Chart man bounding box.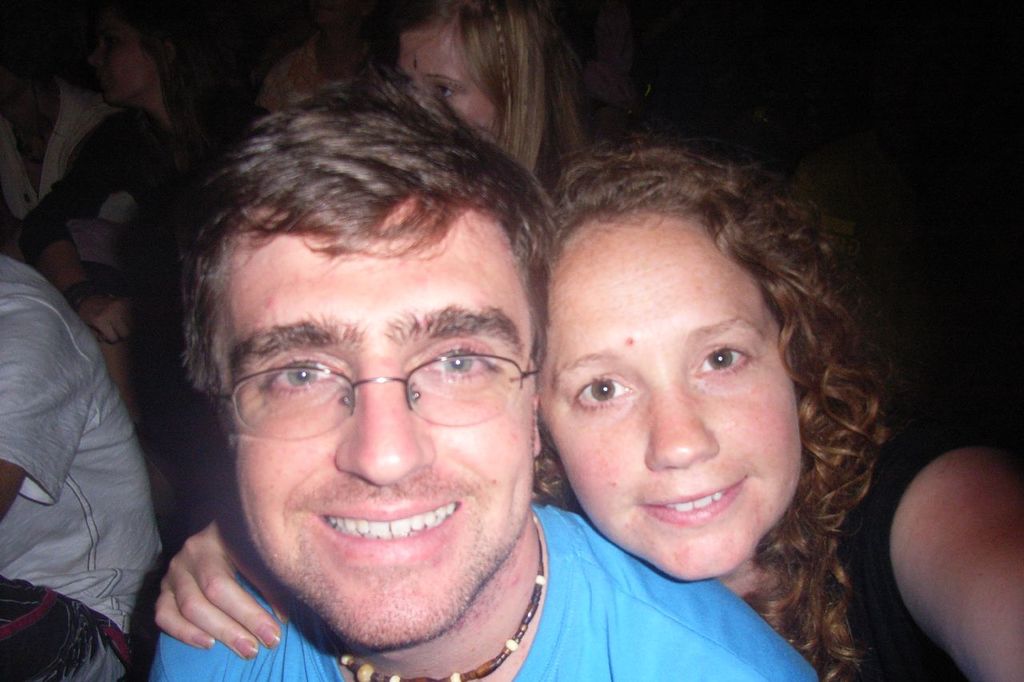
Charted: BBox(0, 57, 174, 345).
